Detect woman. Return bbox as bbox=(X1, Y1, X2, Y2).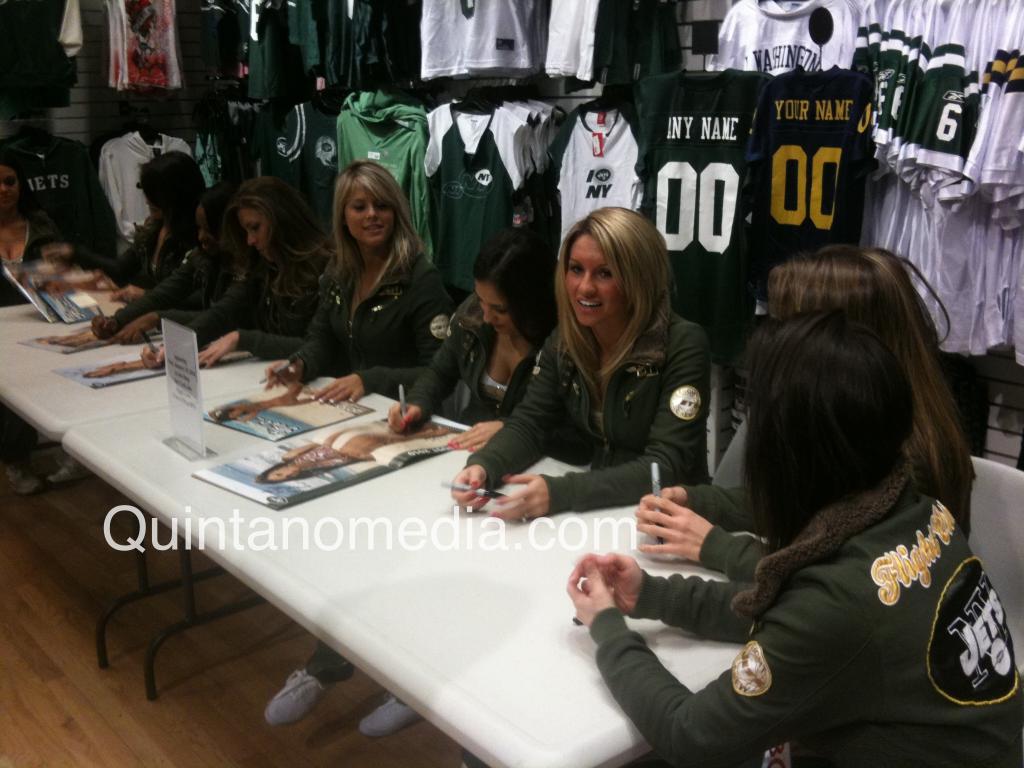
bbox=(562, 307, 1023, 767).
